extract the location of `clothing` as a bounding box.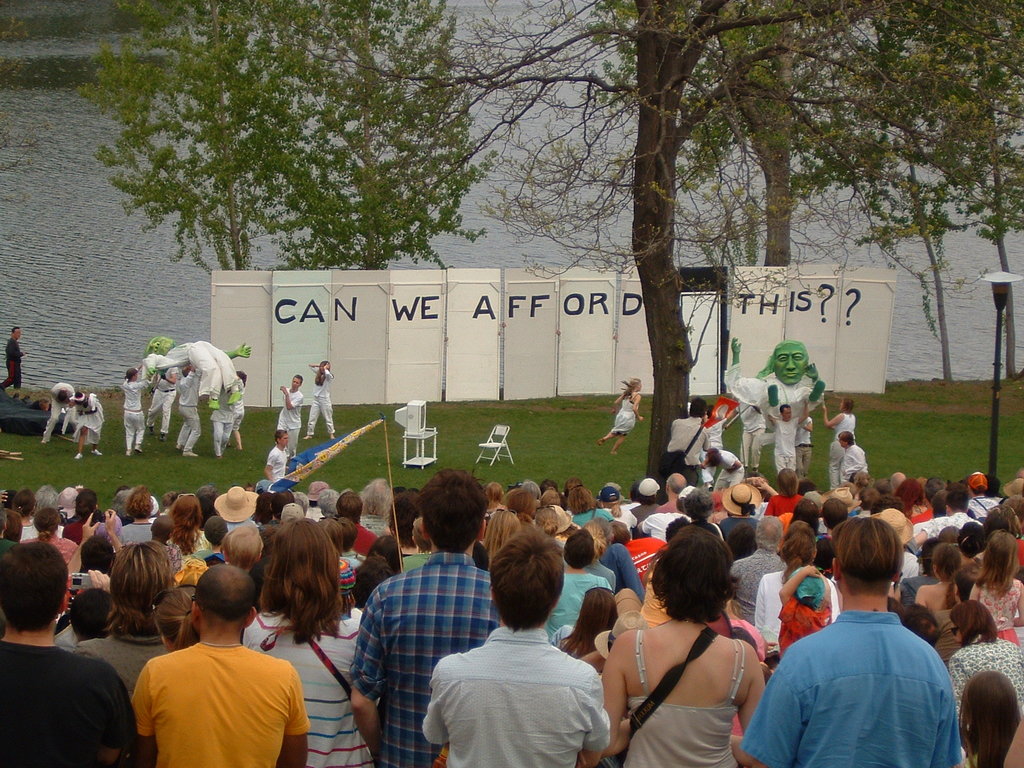
box(31, 400, 52, 411).
